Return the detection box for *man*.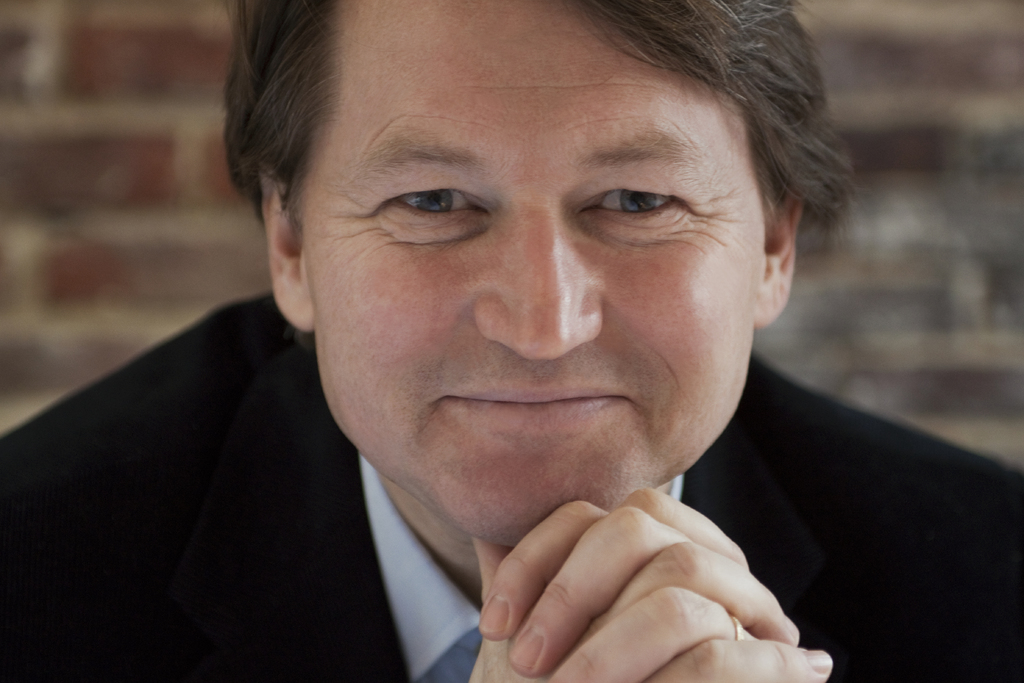
BBox(57, 0, 1023, 674).
